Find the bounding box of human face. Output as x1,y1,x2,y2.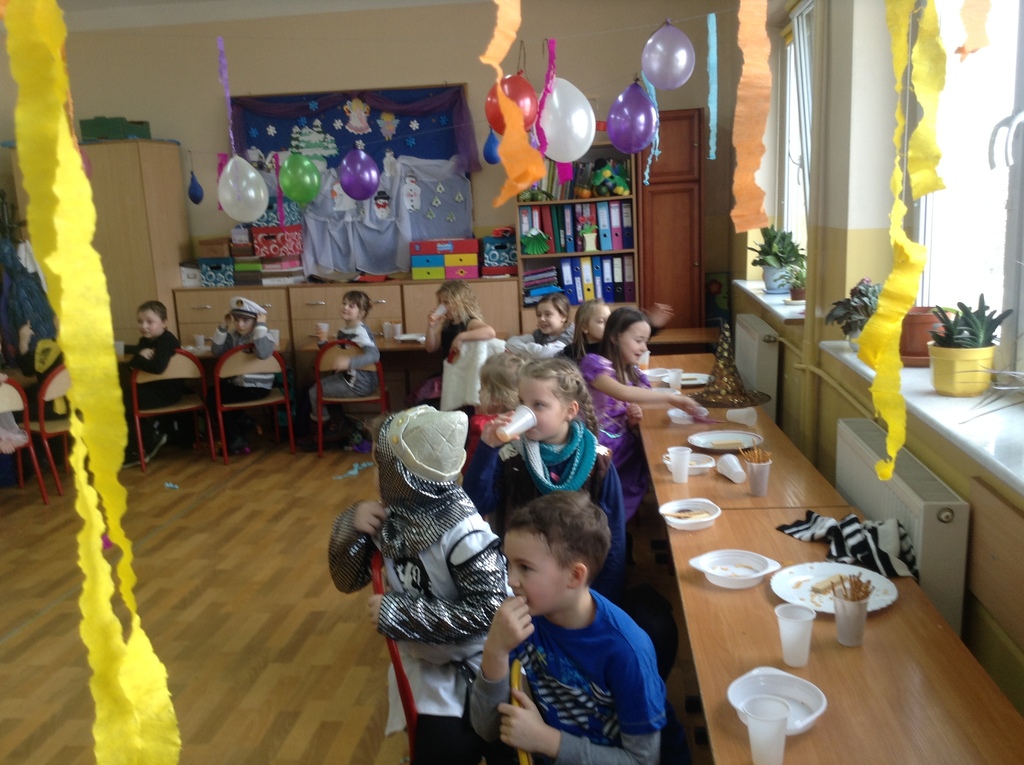
623,325,651,365.
